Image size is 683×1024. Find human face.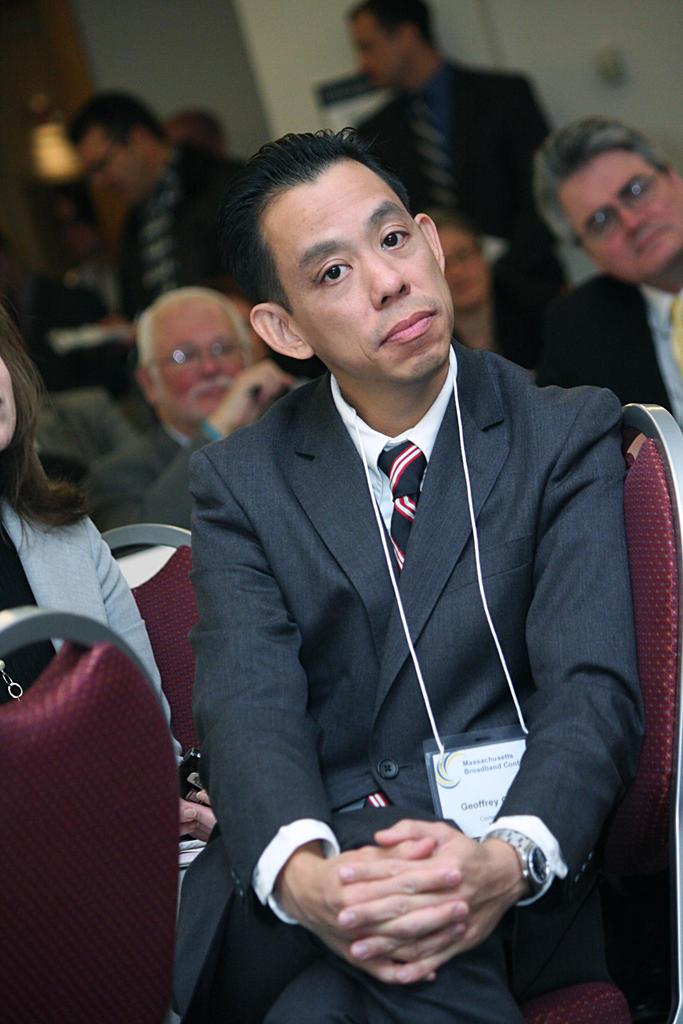
BBox(0, 356, 15, 449).
